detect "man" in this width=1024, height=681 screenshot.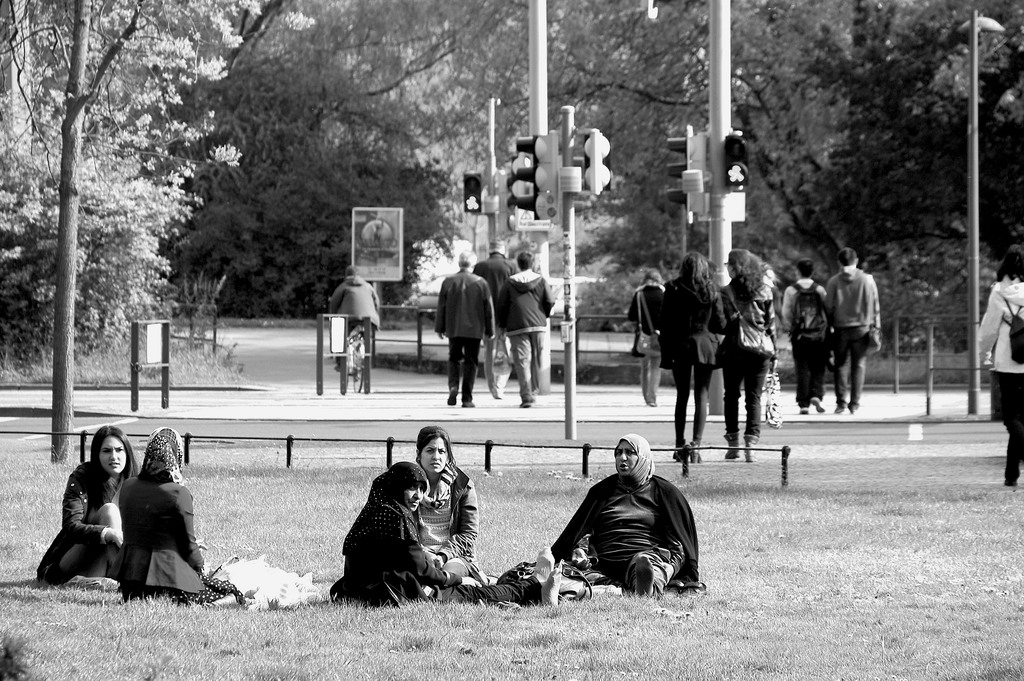
Detection: (x1=434, y1=244, x2=497, y2=409).
